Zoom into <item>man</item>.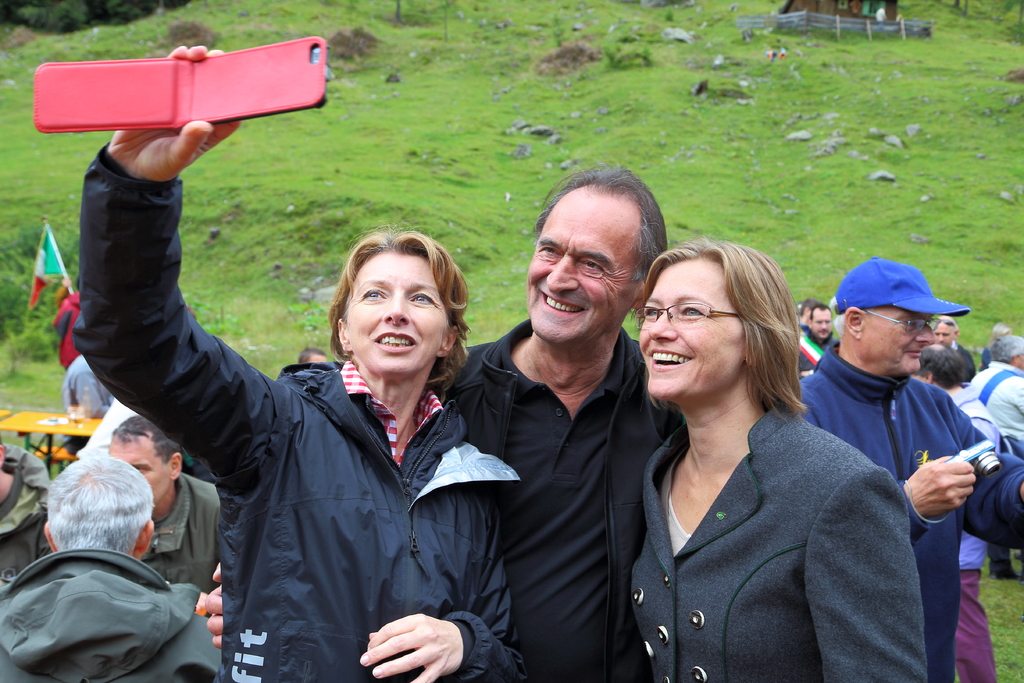
Zoom target: bbox=(786, 220, 1007, 661).
